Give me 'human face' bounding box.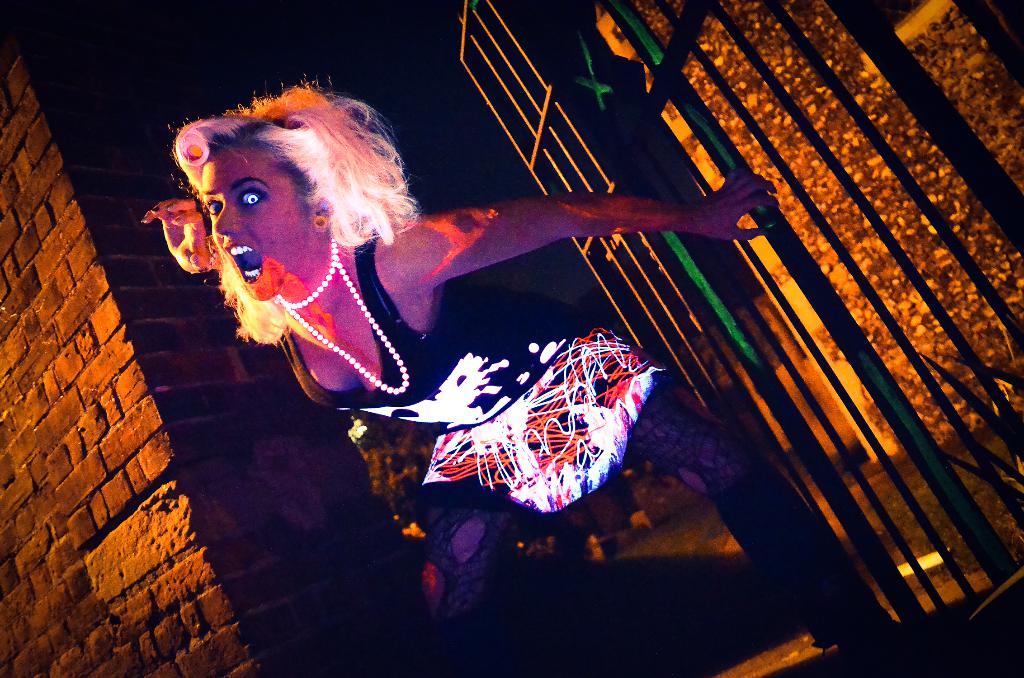
(x1=212, y1=150, x2=300, y2=302).
